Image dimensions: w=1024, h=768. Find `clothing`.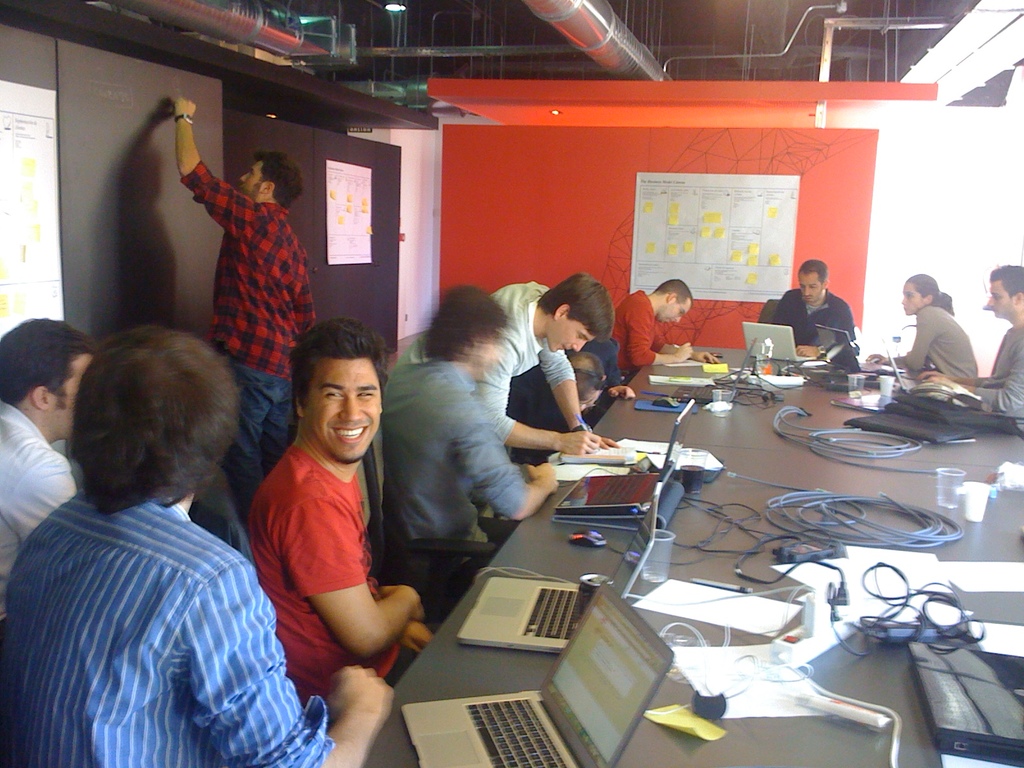
left=975, top=325, right=1023, bottom=420.
